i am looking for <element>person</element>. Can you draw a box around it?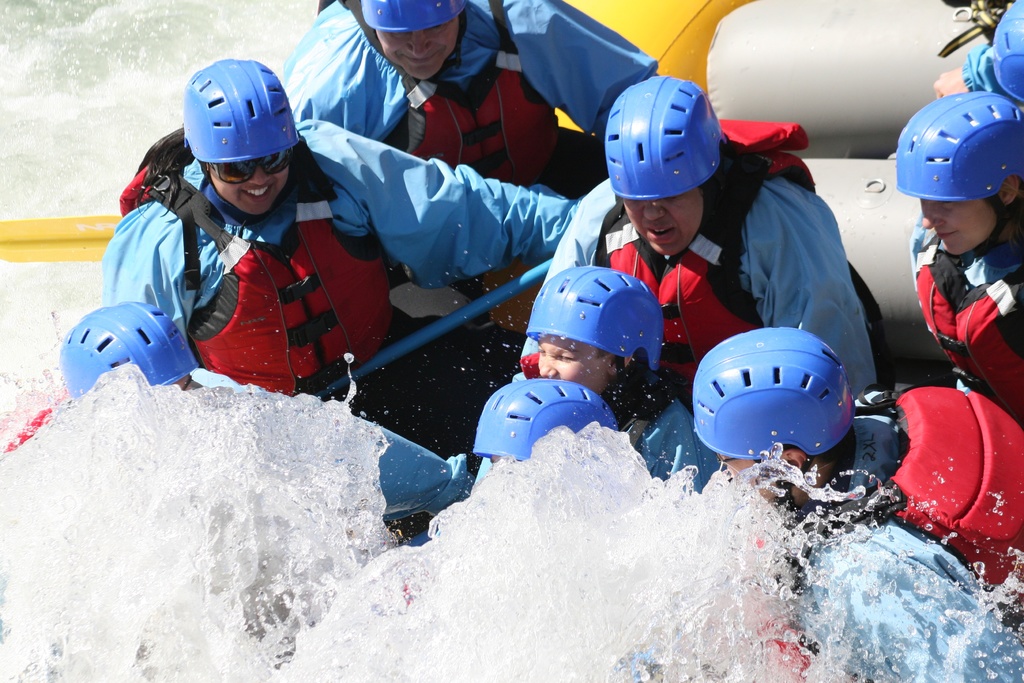
Sure, the bounding box is <bbox>274, 0, 668, 214</bbox>.
